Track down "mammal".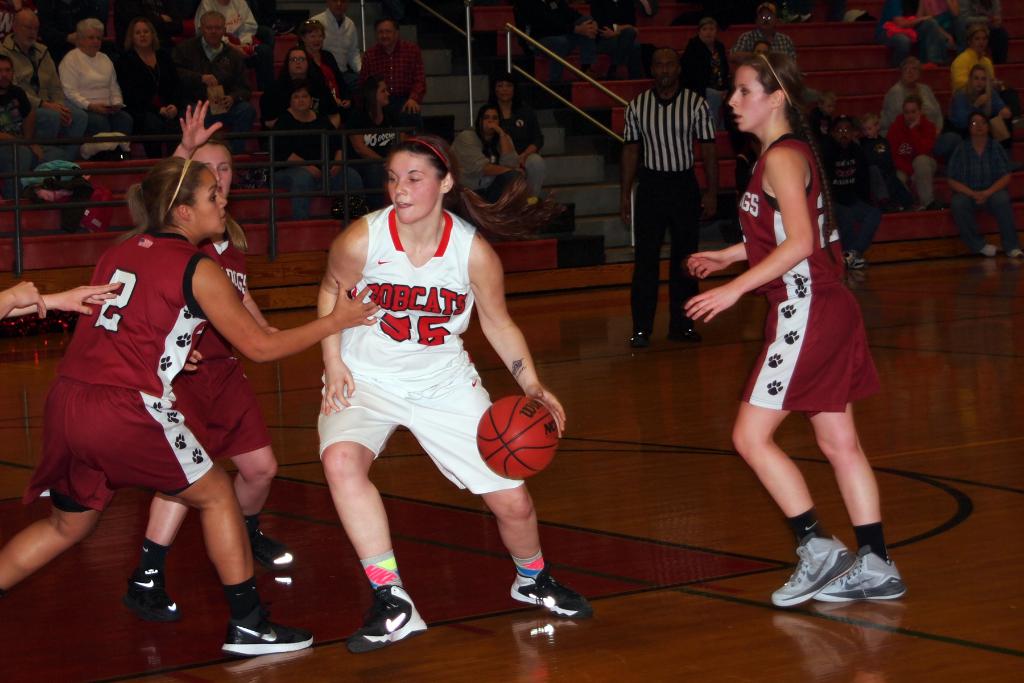
Tracked to 483 74 545 201.
